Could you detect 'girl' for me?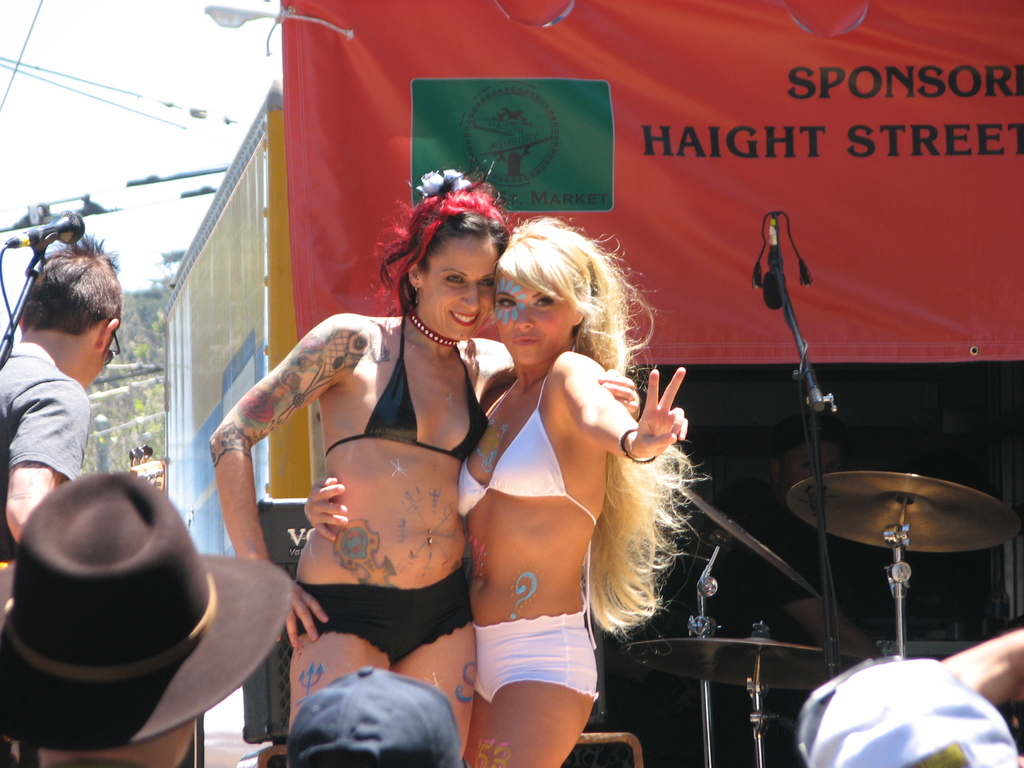
Detection result: (x1=305, y1=218, x2=714, y2=767).
